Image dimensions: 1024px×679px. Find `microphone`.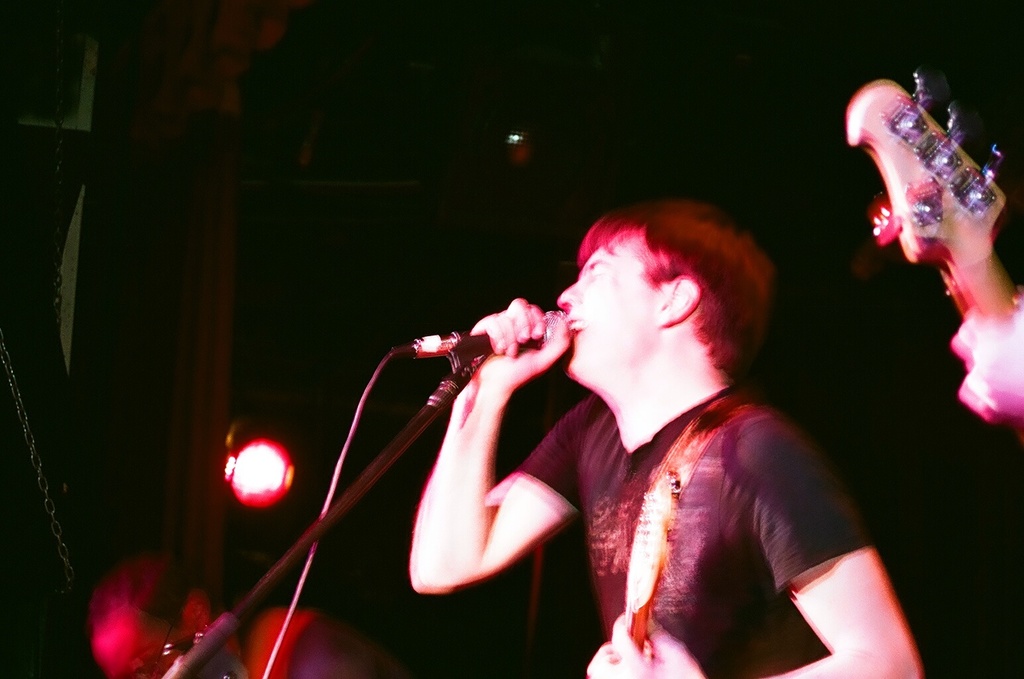
[x1=423, y1=300, x2=602, y2=401].
